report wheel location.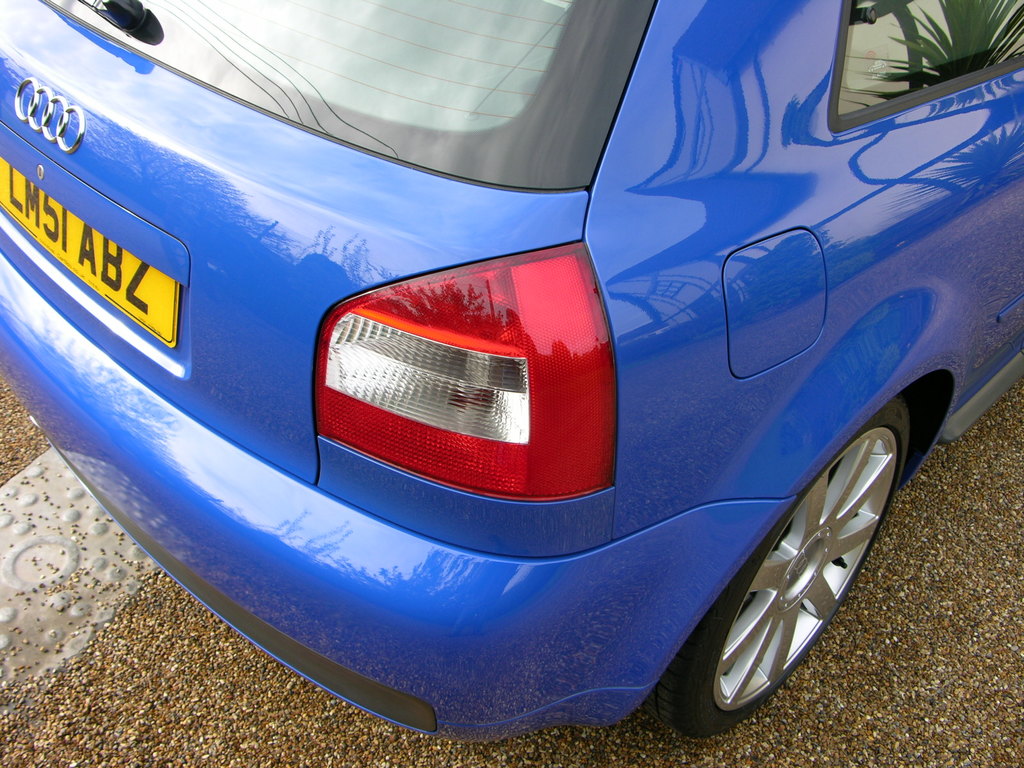
Report: l=665, t=401, r=911, b=742.
